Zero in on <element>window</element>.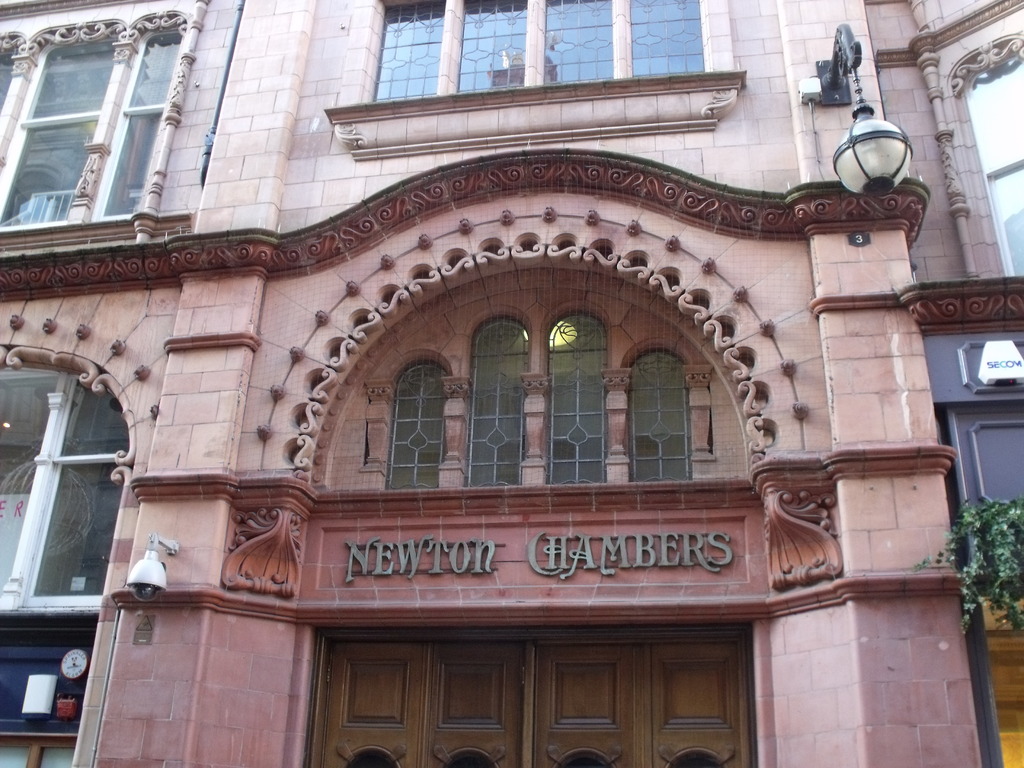
Zeroed in: {"left": 367, "top": 0, "right": 439, "bottom": 104}.
